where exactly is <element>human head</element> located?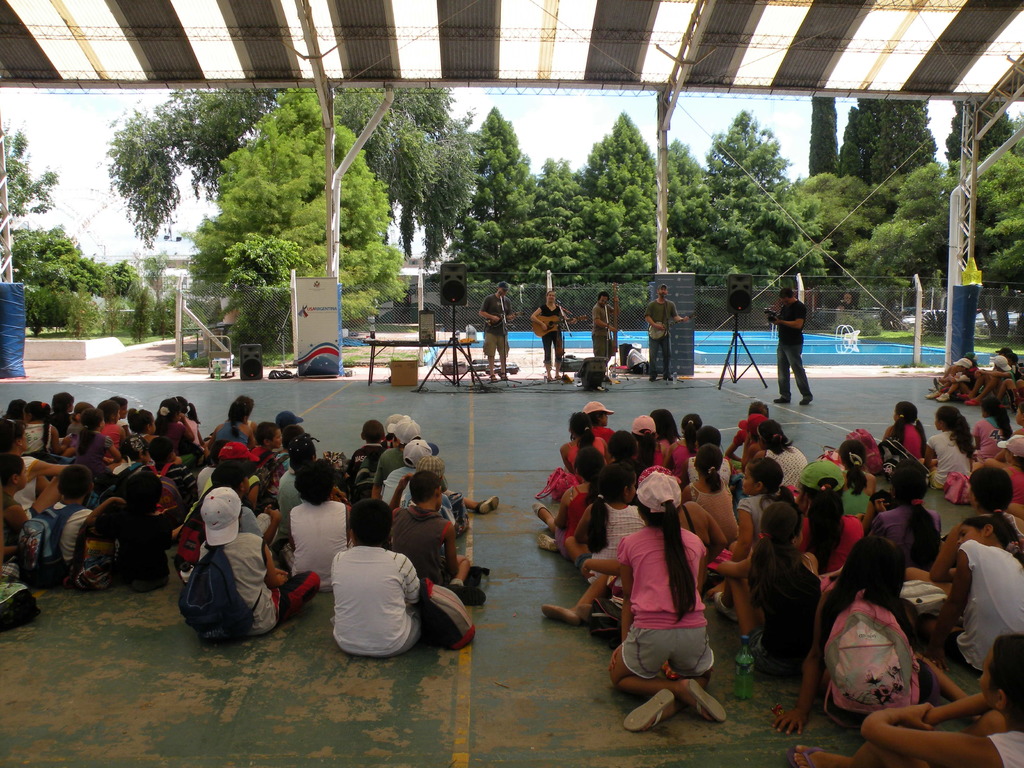
Its bounding box is 837, 442, 866, 474.
